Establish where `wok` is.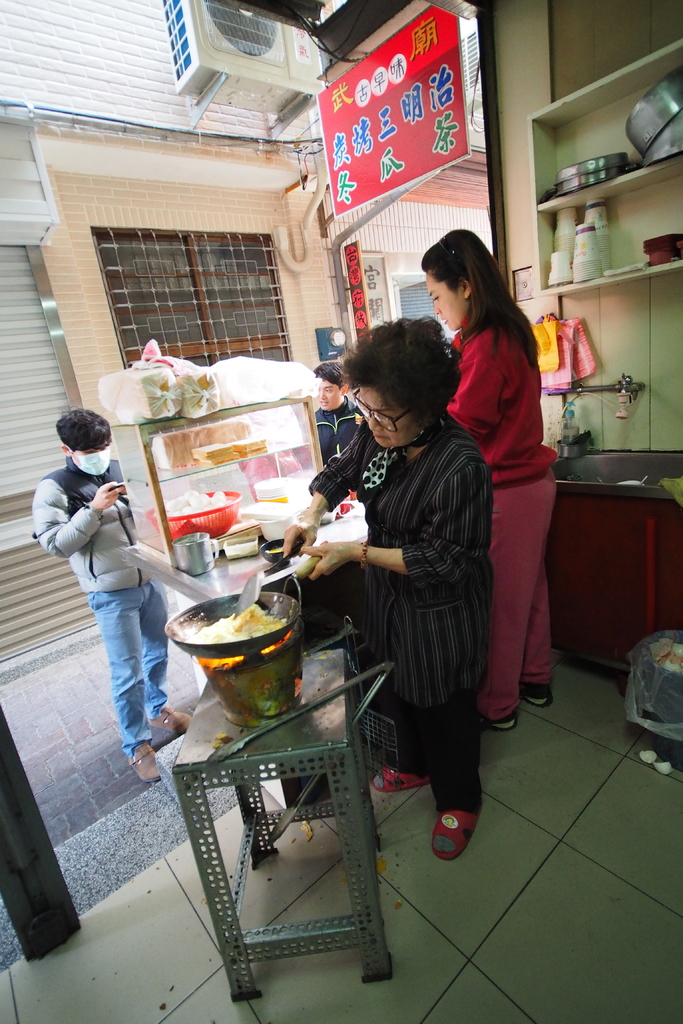
Established at select_region(523, 154, 636, 200).
